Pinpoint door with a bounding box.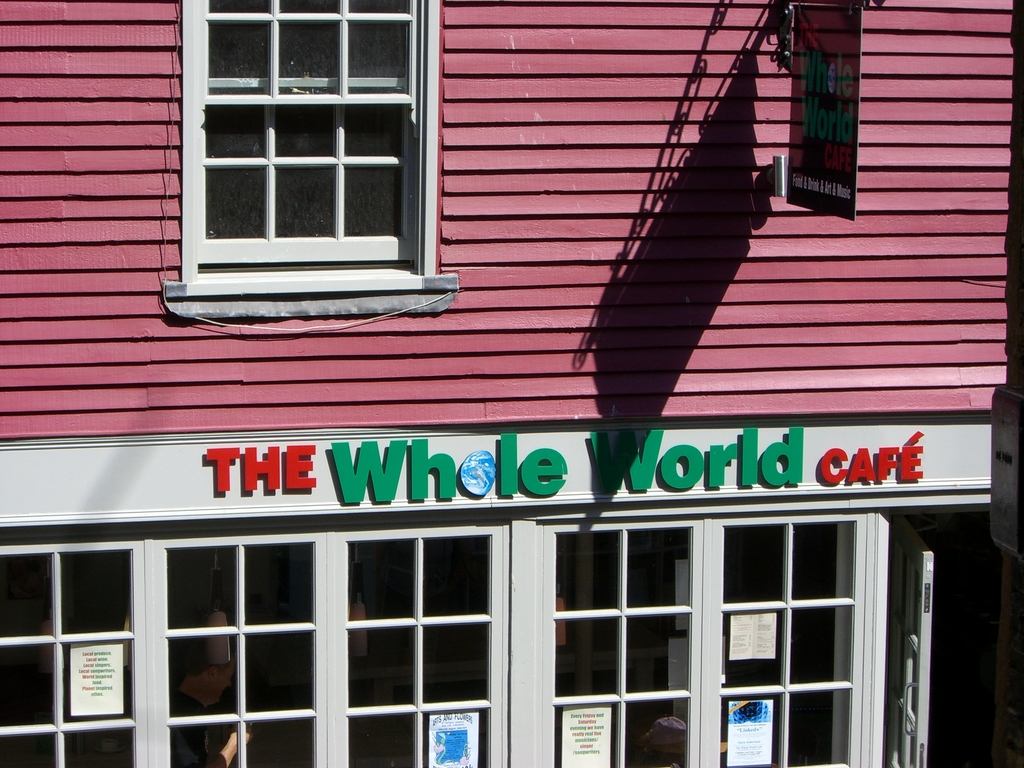
pyautogui.locateOnScreen(132, 493, 881, 753).
